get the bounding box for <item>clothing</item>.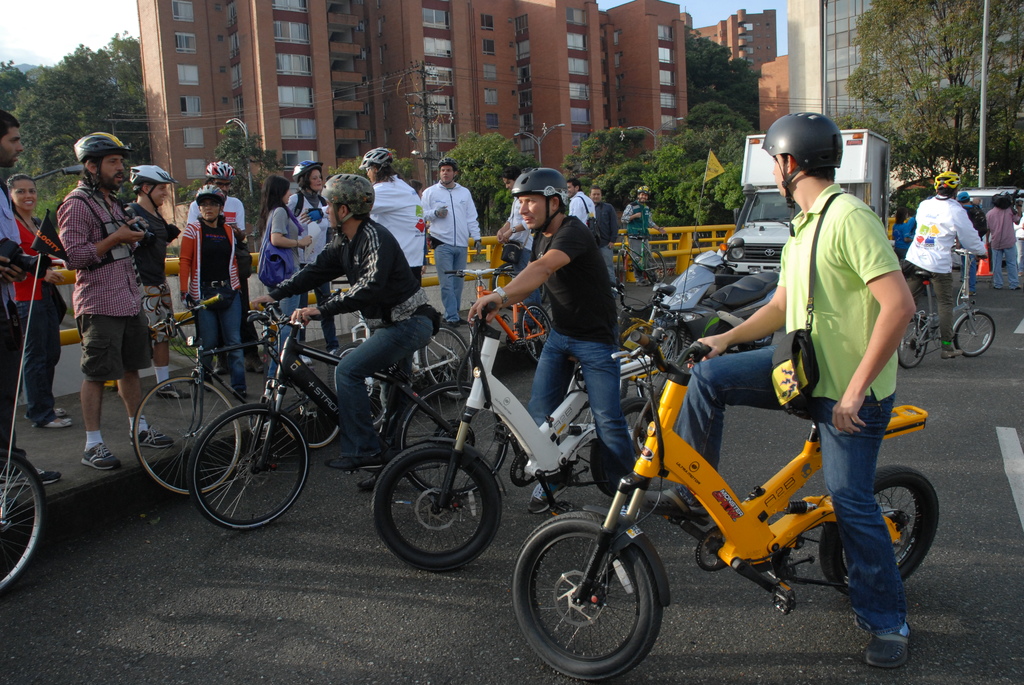
42,176,156,384.
